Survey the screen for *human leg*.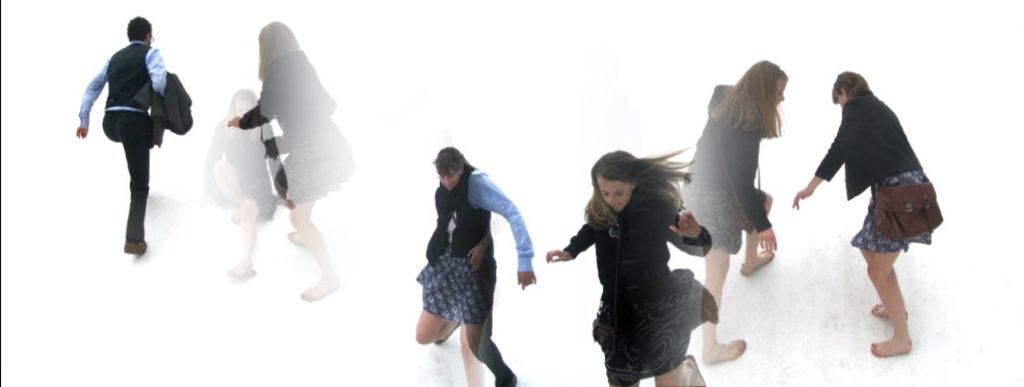
Survey found: 456/309/490/386.
